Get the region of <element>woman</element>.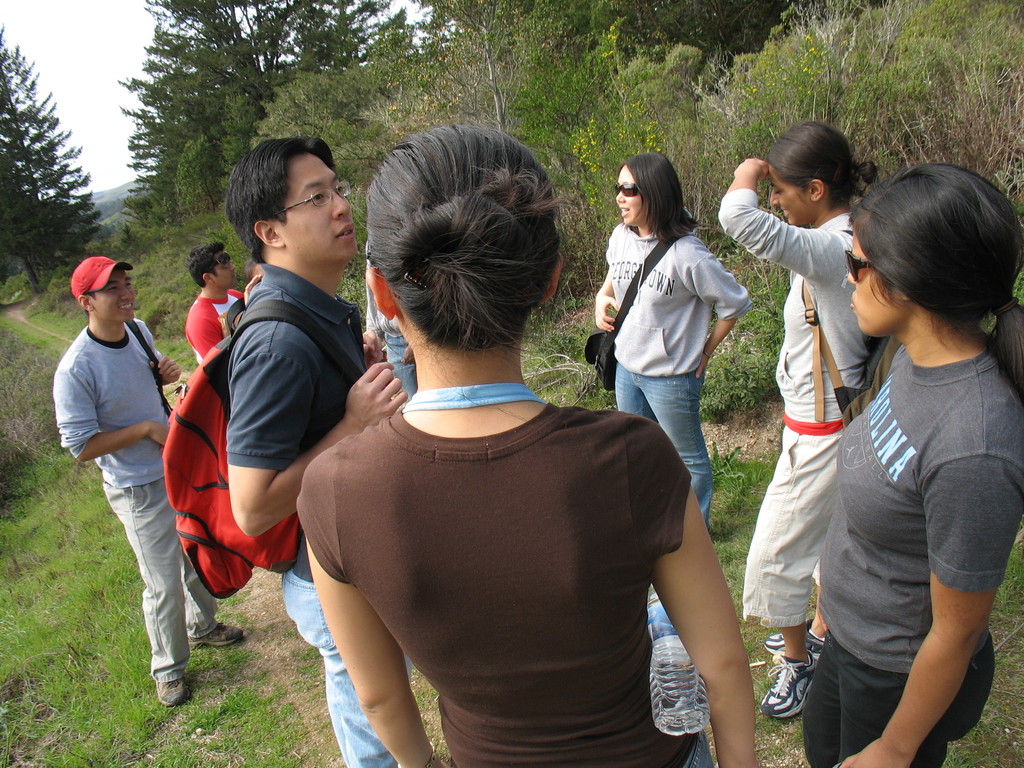
[255, 159, 723, 764].
